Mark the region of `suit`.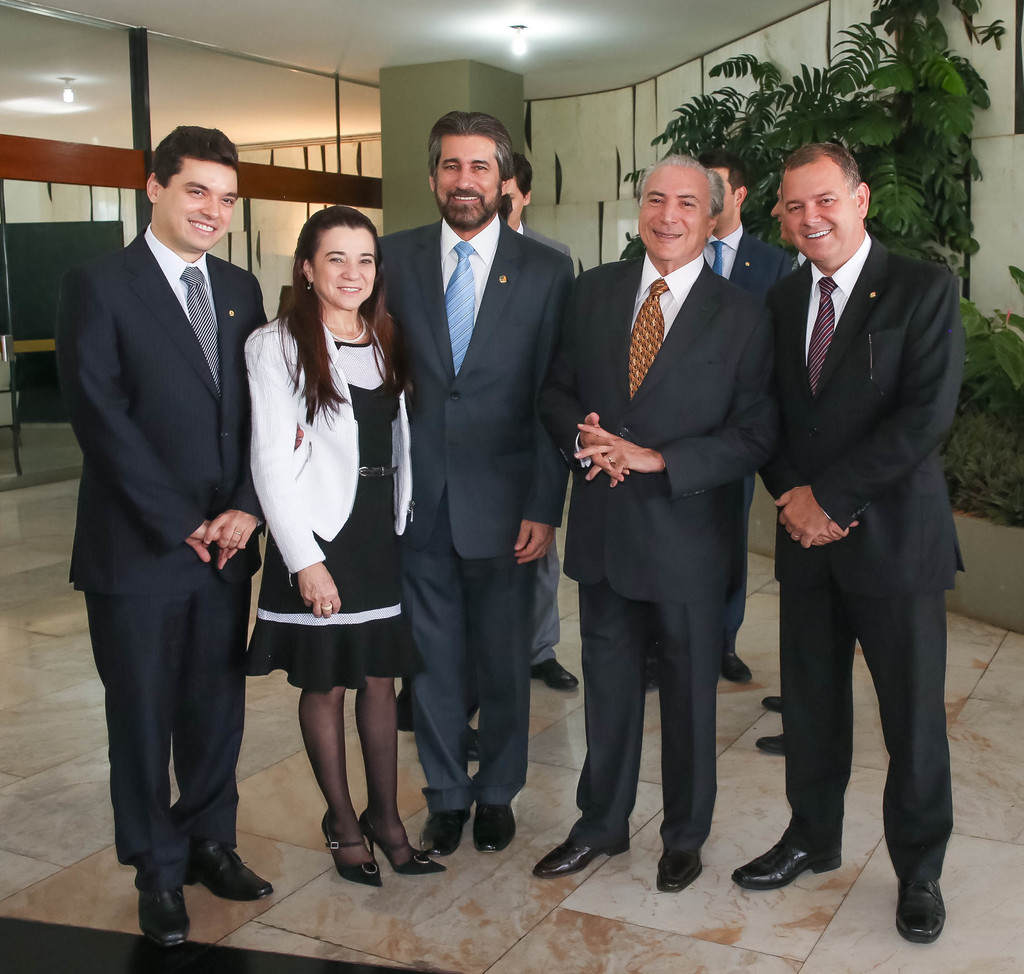
Region: [x1=371, y1=220, x2=571, y2=813].
